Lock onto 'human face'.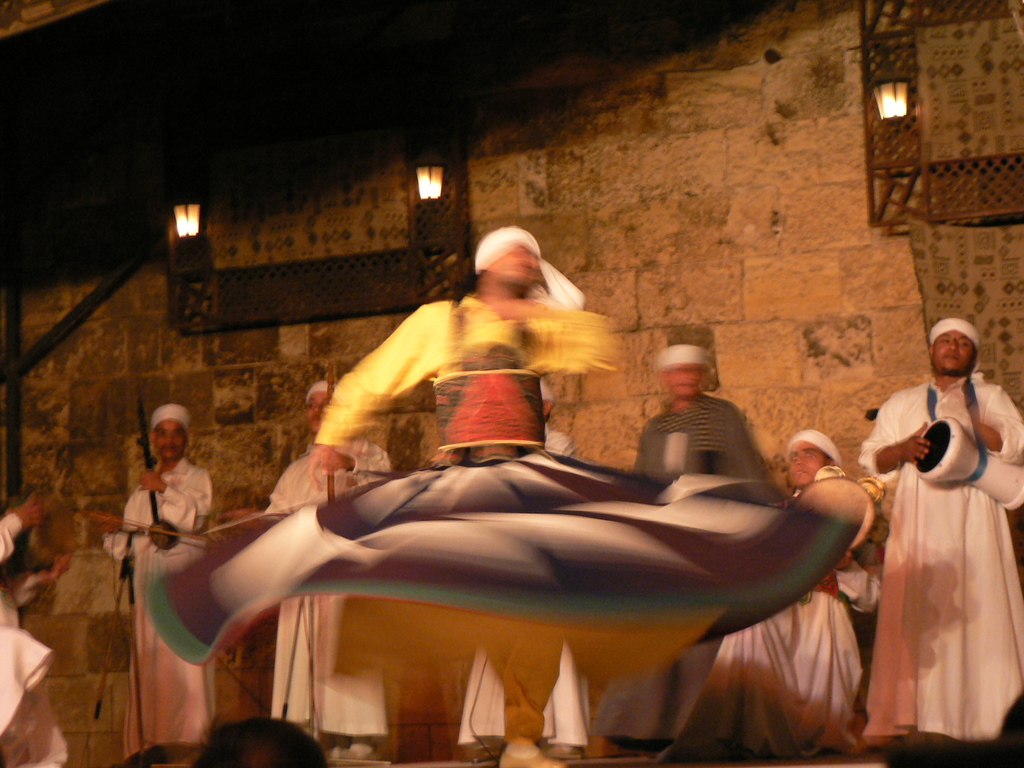
Locked: [307,389,324,430].
